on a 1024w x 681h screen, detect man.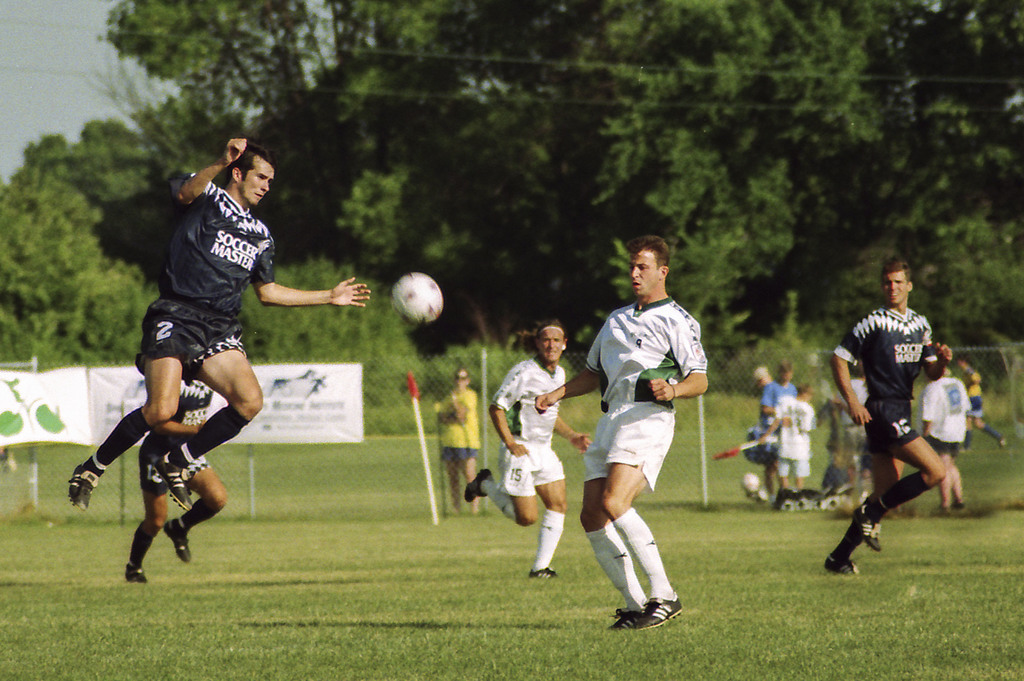
68/138/374/508.
